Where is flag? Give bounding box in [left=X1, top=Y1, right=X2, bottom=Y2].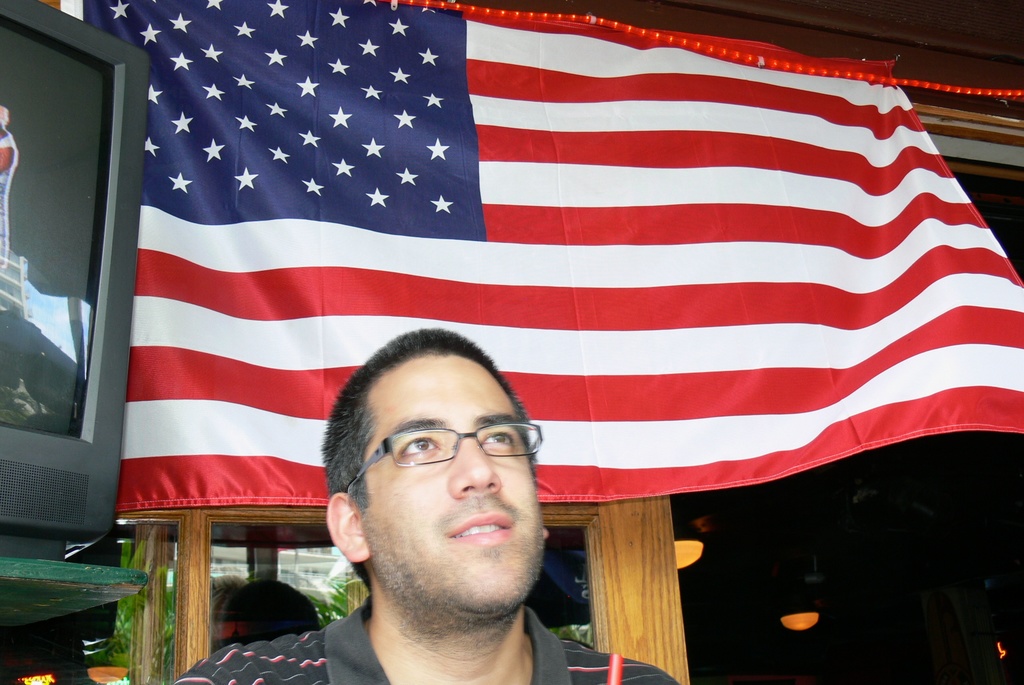
[left=154, top=0, right=956, bottom=588].
